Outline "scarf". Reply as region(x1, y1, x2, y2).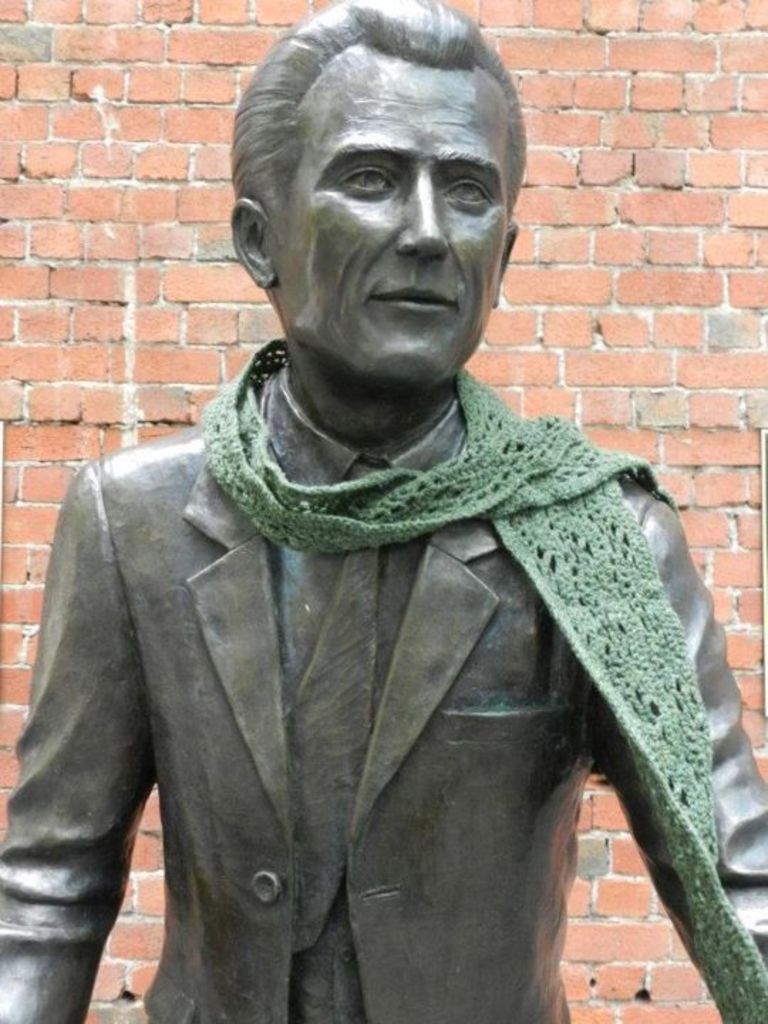
region(201, 331, 767, 1023).
